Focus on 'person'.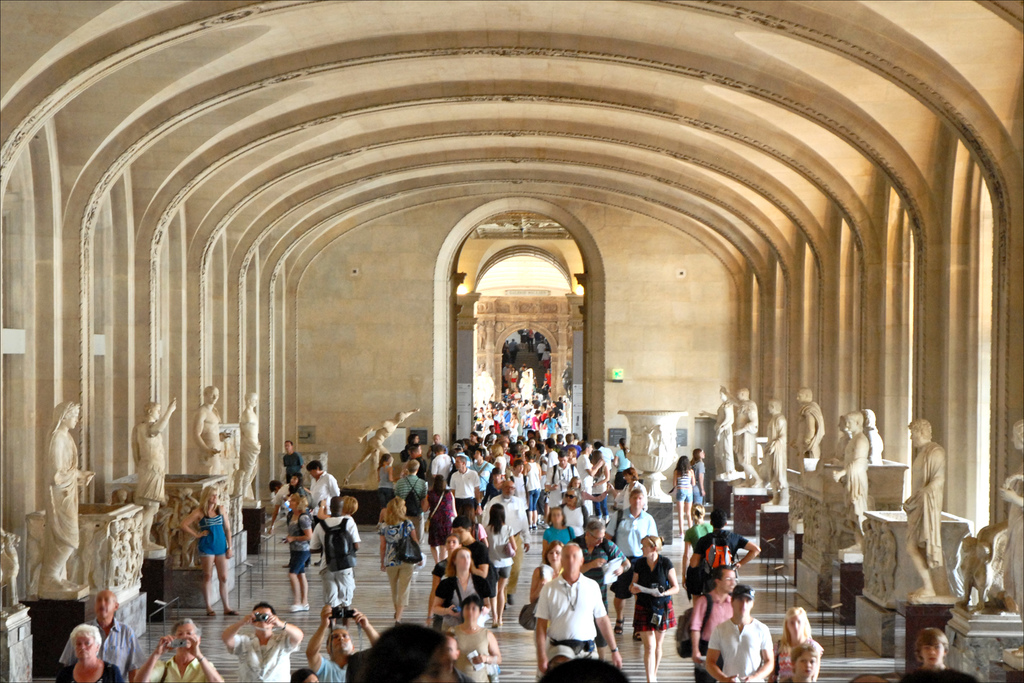
Focused at [left=668, top=452, right=696, bottom=538].
